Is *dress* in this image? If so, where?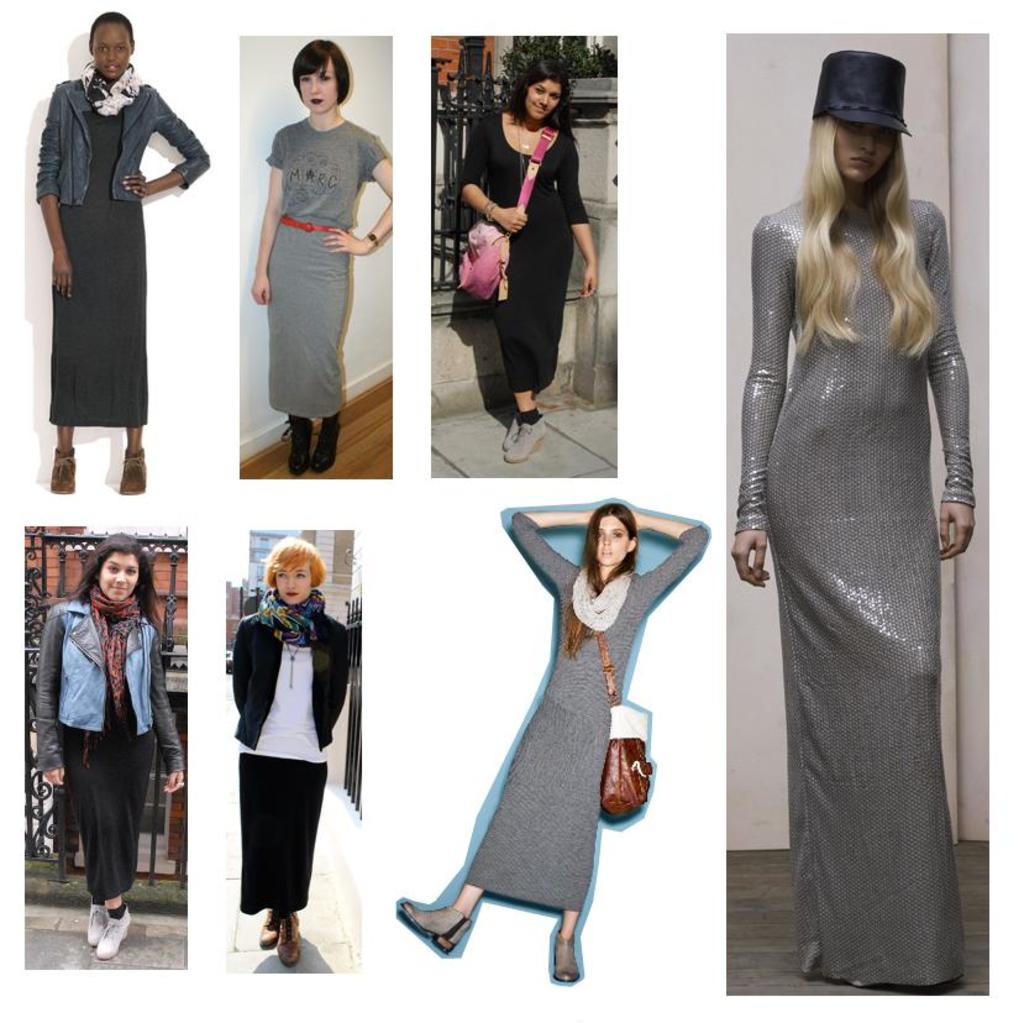
Yes, at 462 524 704 920.
